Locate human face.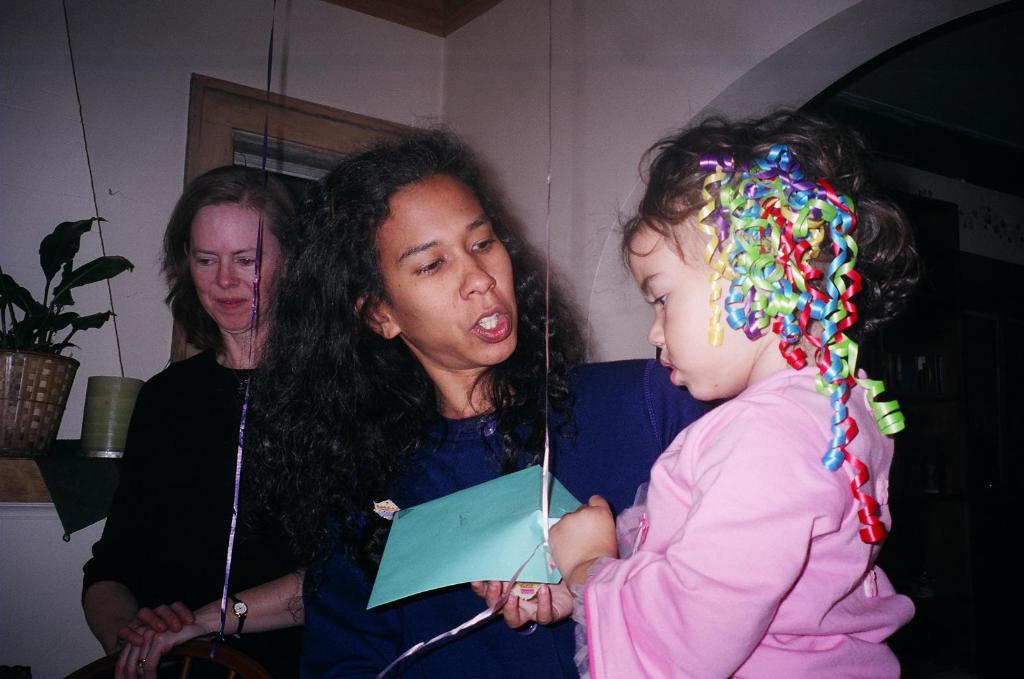
Bounding box: {"left": 381, "top": 178, "right": 523, "bottom": 367}.
